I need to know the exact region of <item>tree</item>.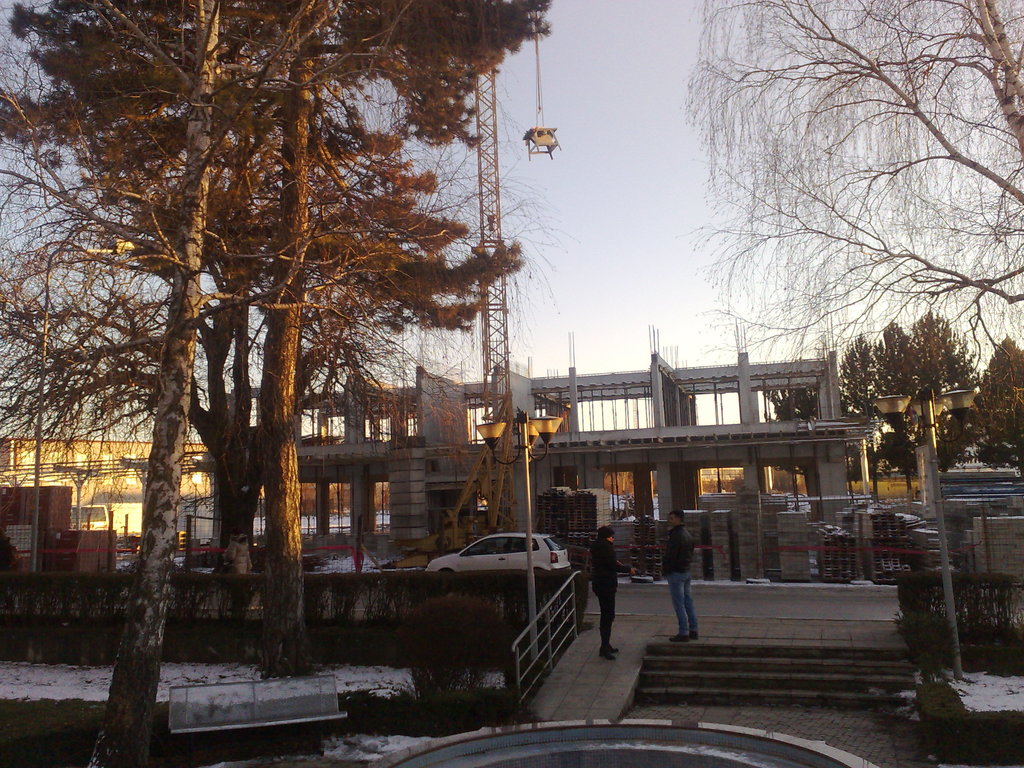
Region: 231/0/562/635.
